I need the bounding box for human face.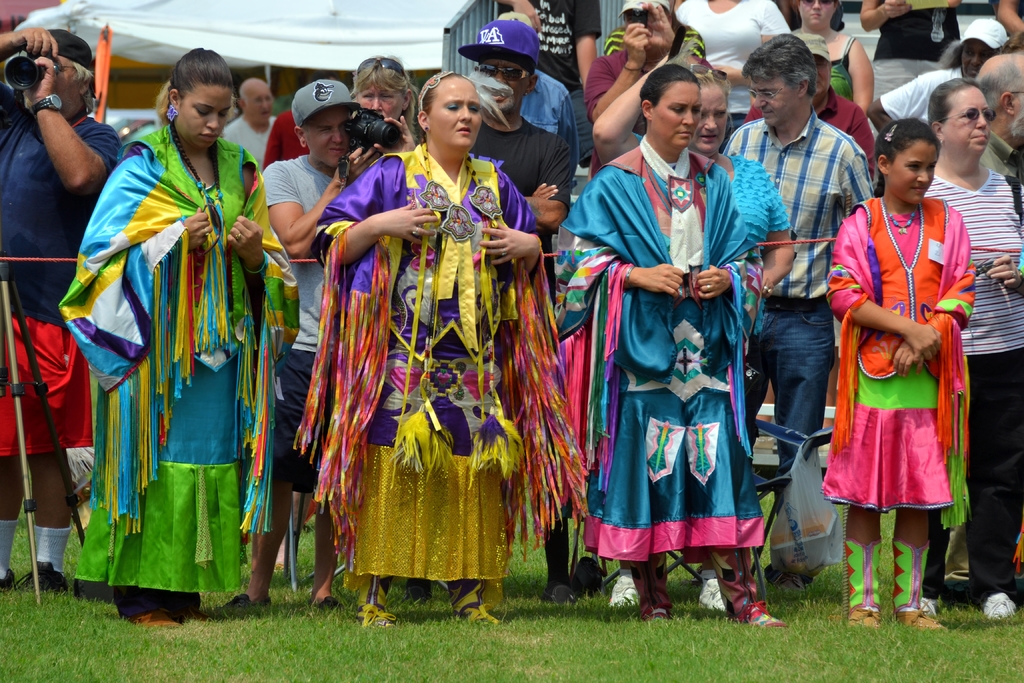
Here it is: detection(357, 86, 404, 120).
